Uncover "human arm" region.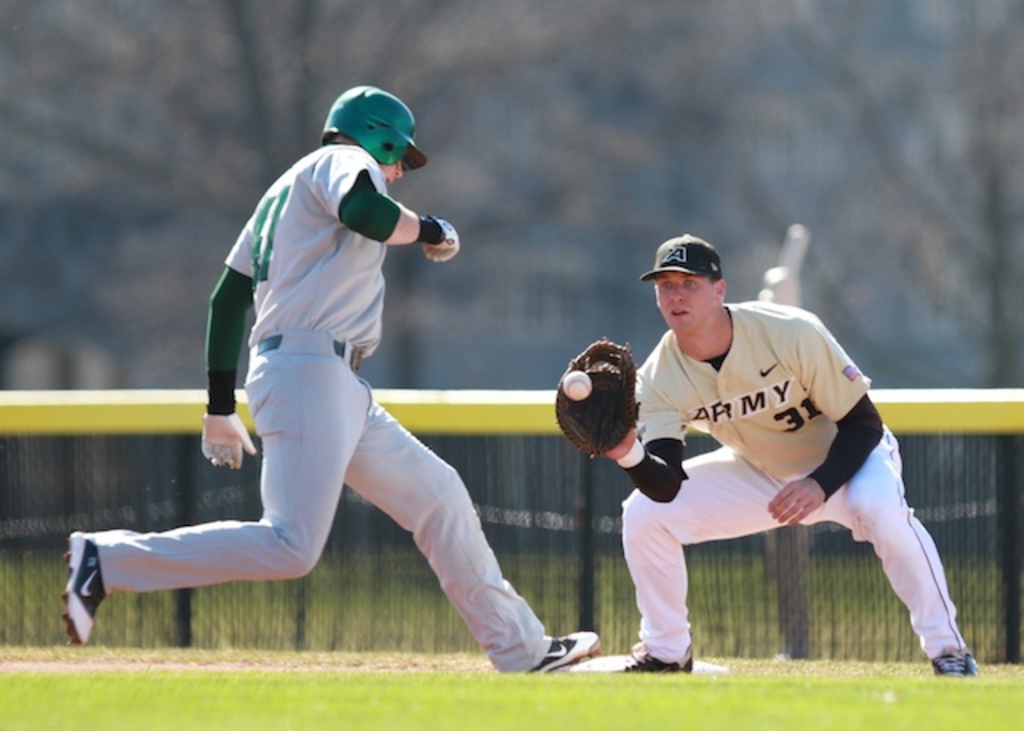
Uncovered: rect(357, 187, 459, 269).
